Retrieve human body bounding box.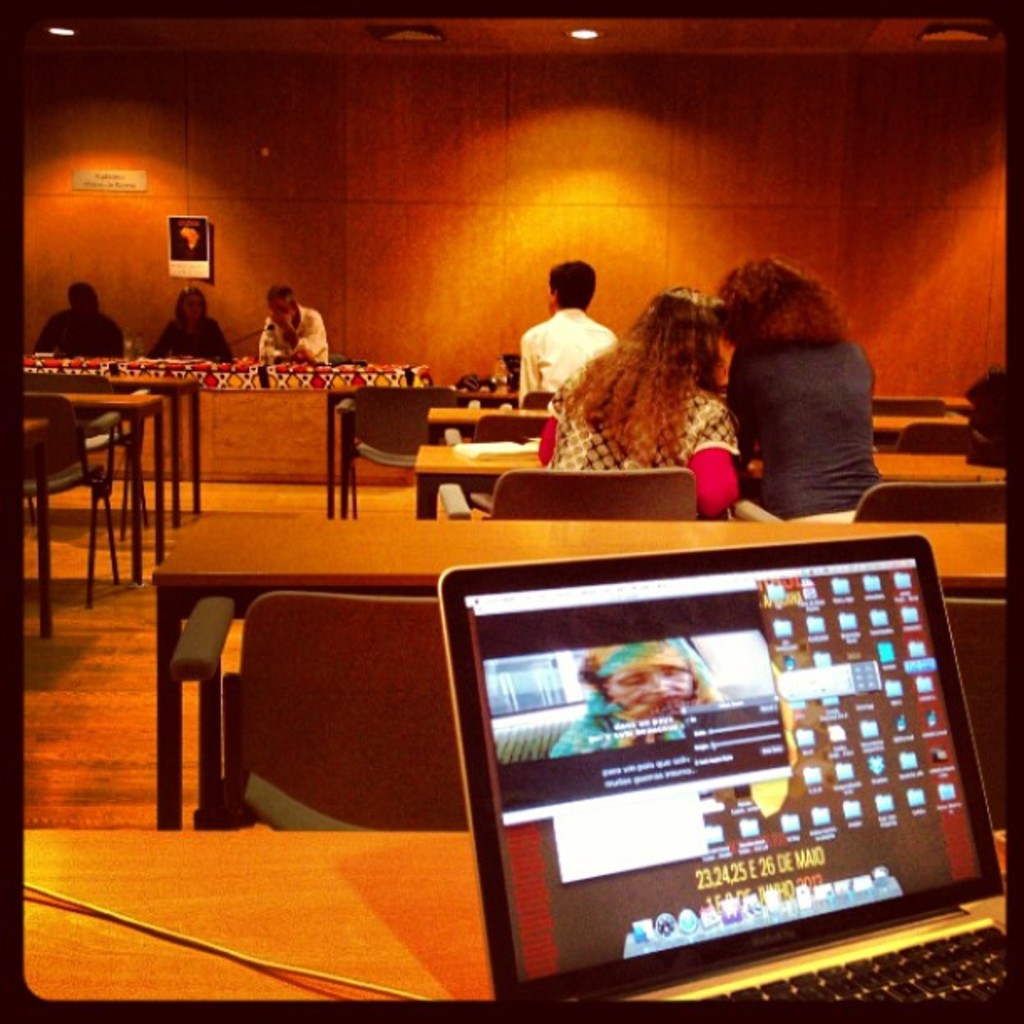
Bounding box: {"x1": 686, "y1": 243, "x2": 882, "y2": 532}.
